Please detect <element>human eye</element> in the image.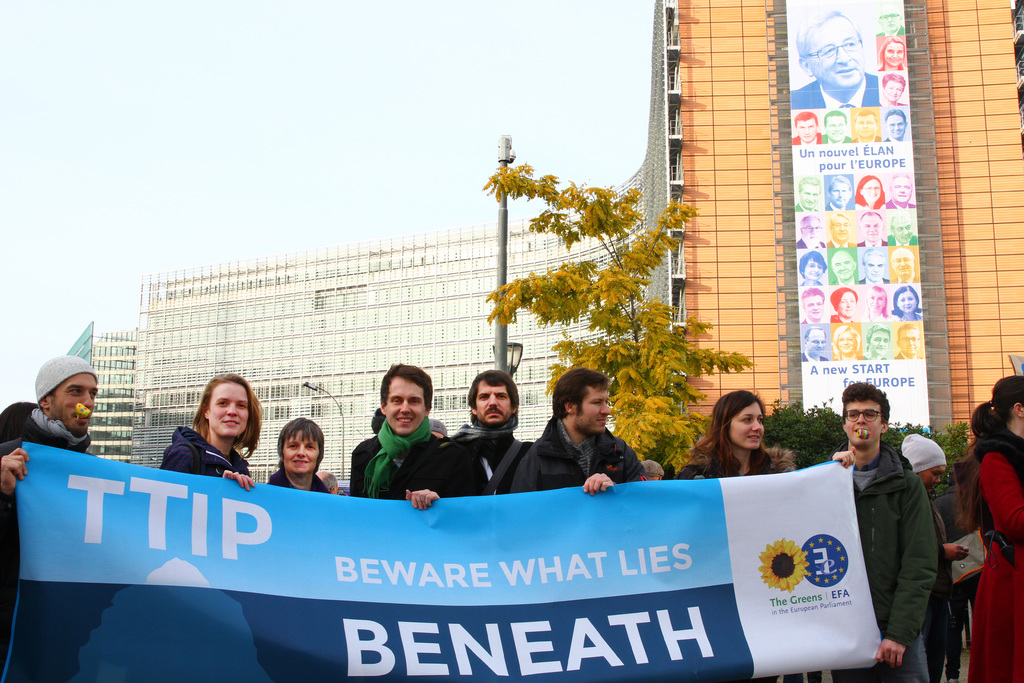
bbox(933, 471, 938, 477).
